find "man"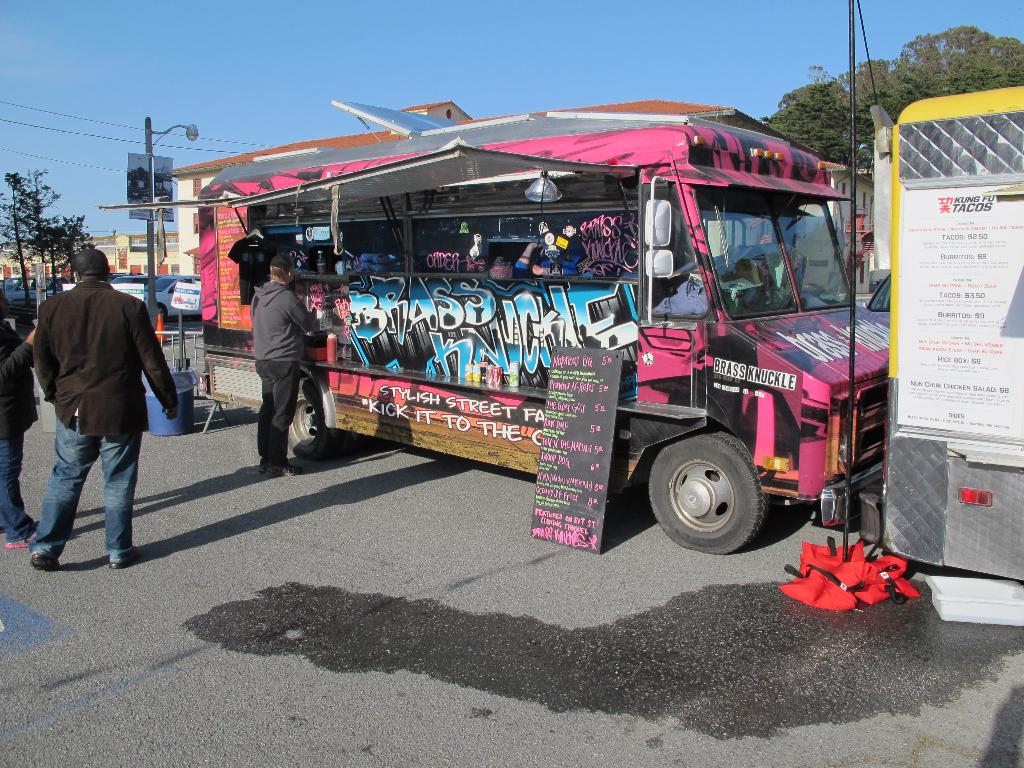
(x1=0, y1=305, x2=36, y2=547)
